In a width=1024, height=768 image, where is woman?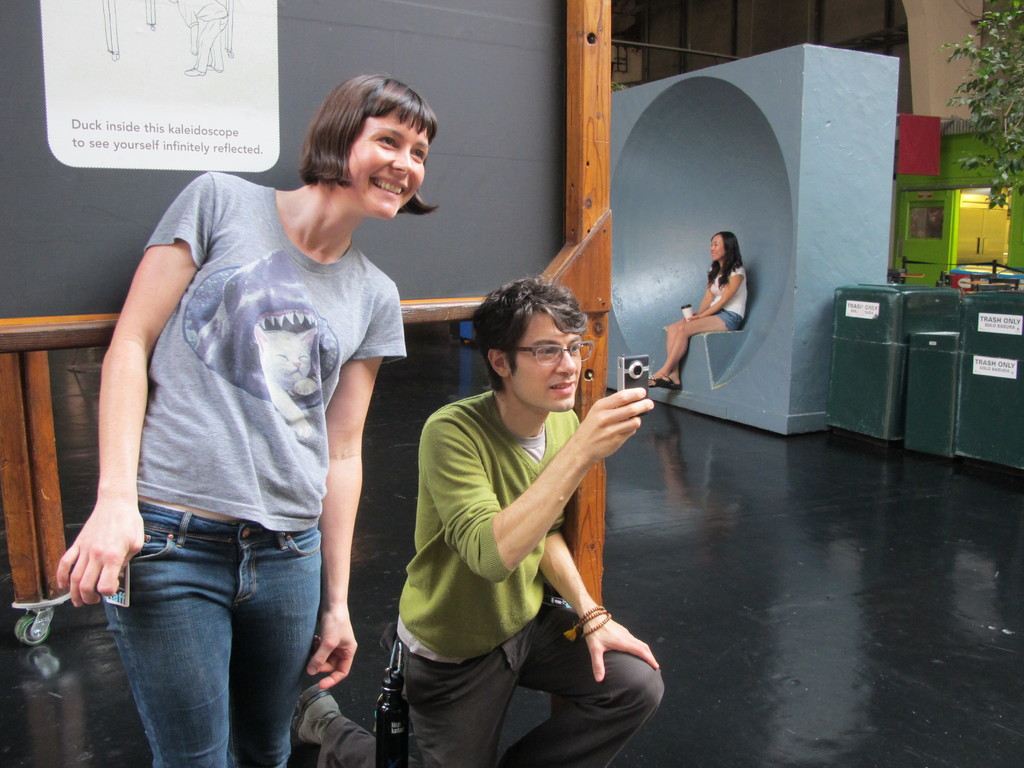
{"left": 646, "top": 229, "right": 746, "bottom": 394}.
